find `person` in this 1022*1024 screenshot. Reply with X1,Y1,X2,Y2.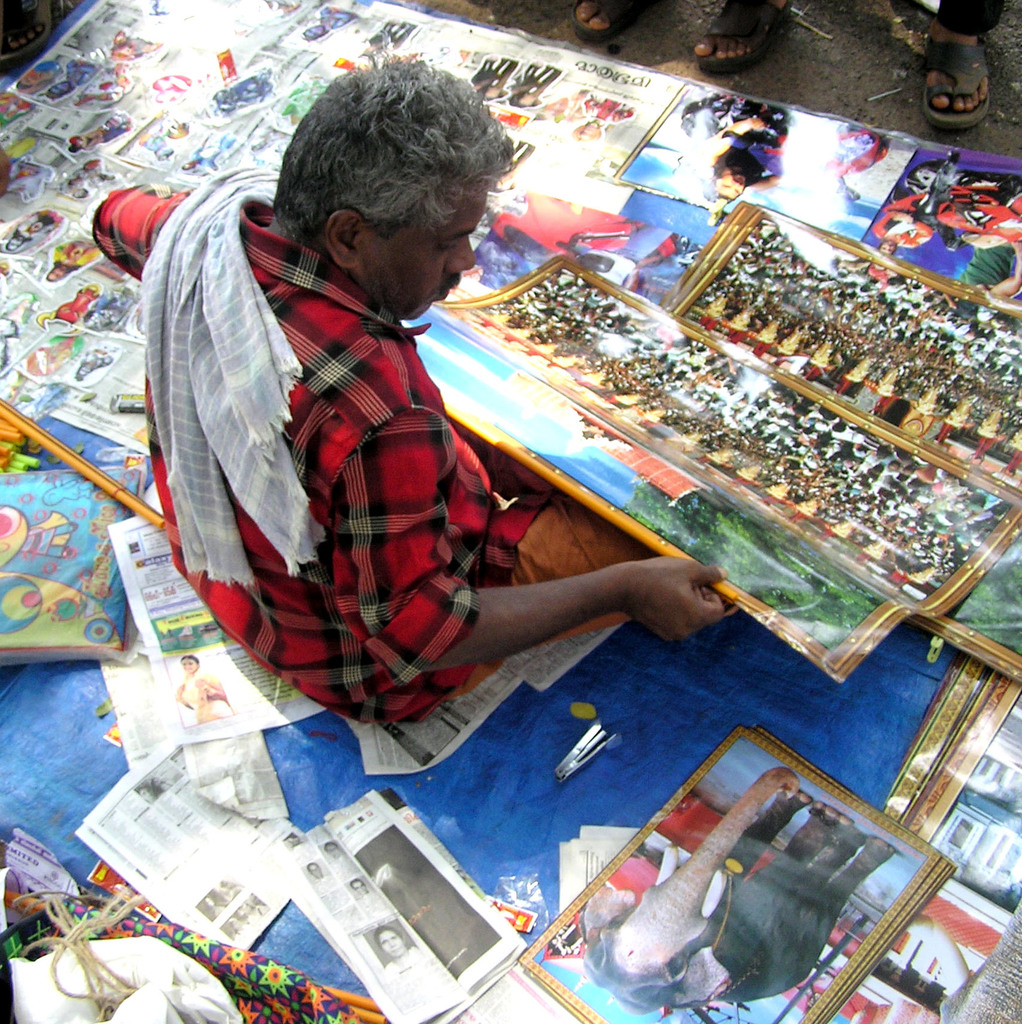
361,918,416,970.
